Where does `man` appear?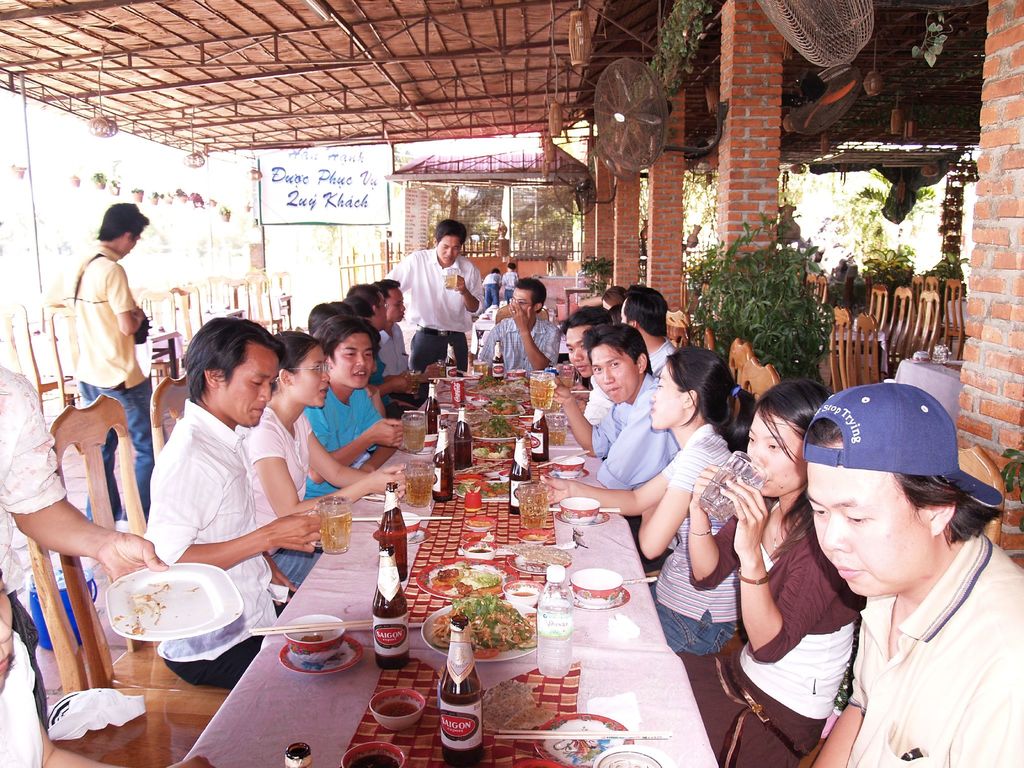
Appears at bbox=(387, 220, 481, 384).
